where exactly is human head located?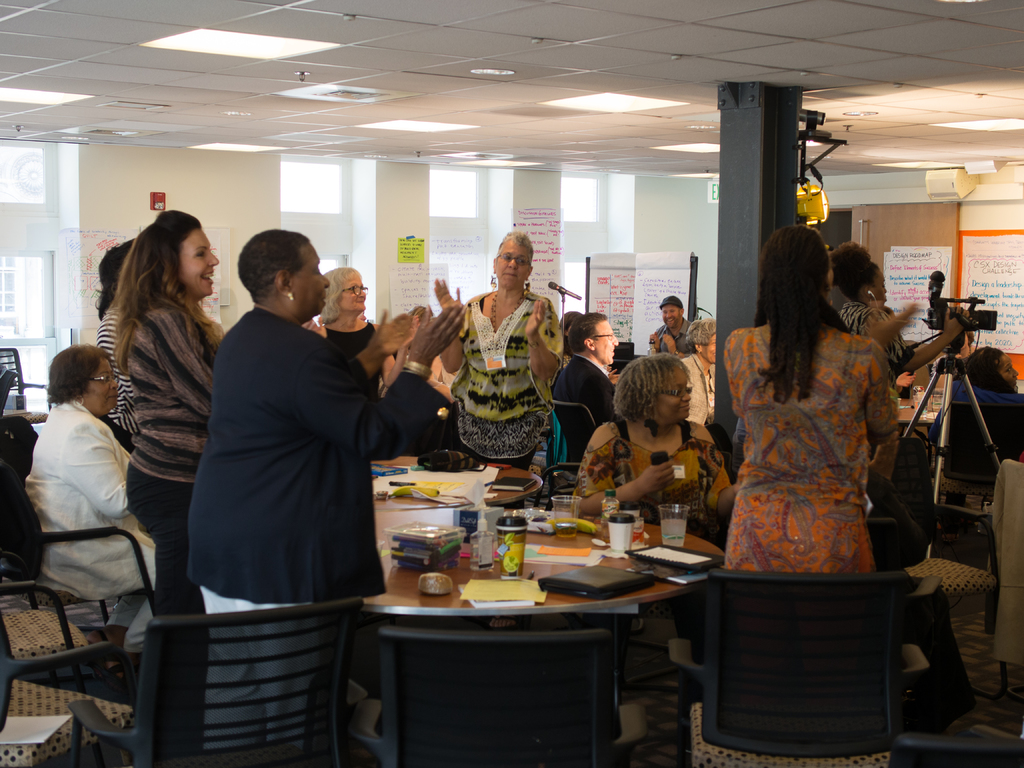
Its bounding box is BBox(620, 353, 689, 424).
